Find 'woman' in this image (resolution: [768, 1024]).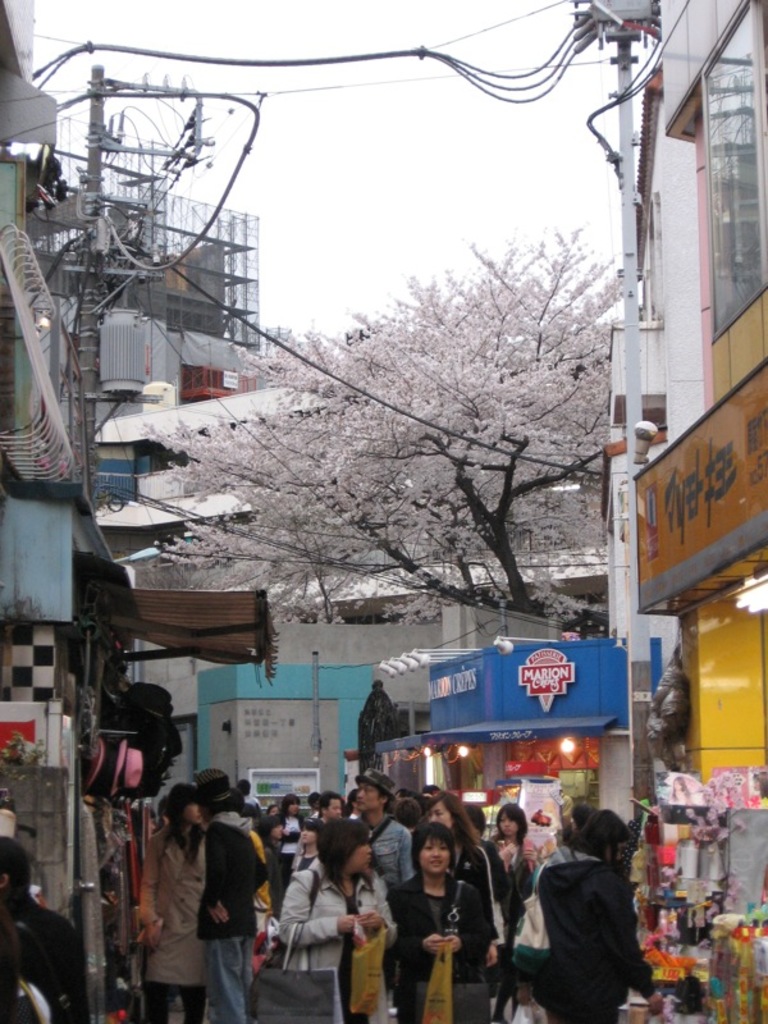
398,804,508,1023.
